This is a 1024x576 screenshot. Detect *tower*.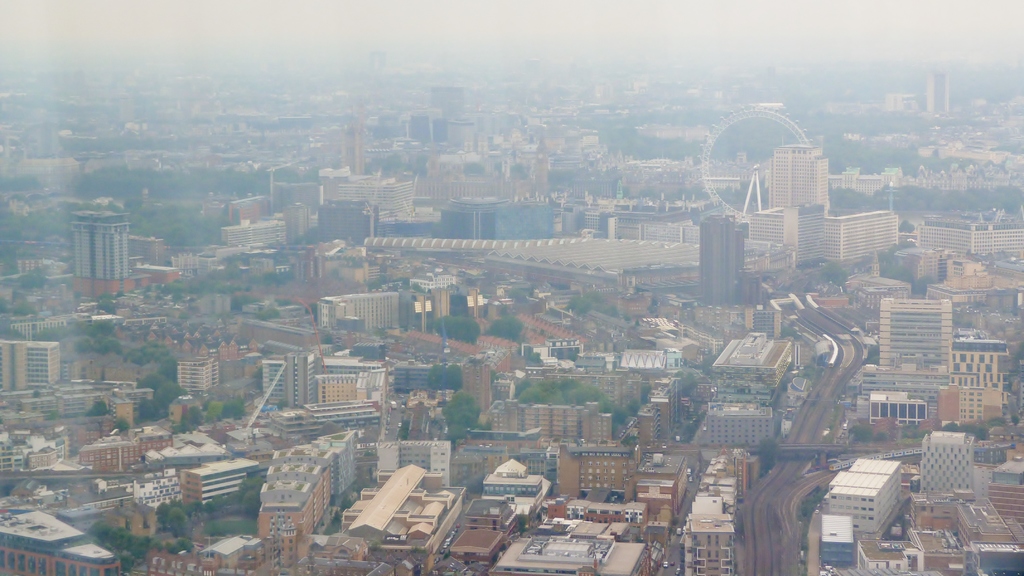
bbox=[916, 425, 975, 491].
